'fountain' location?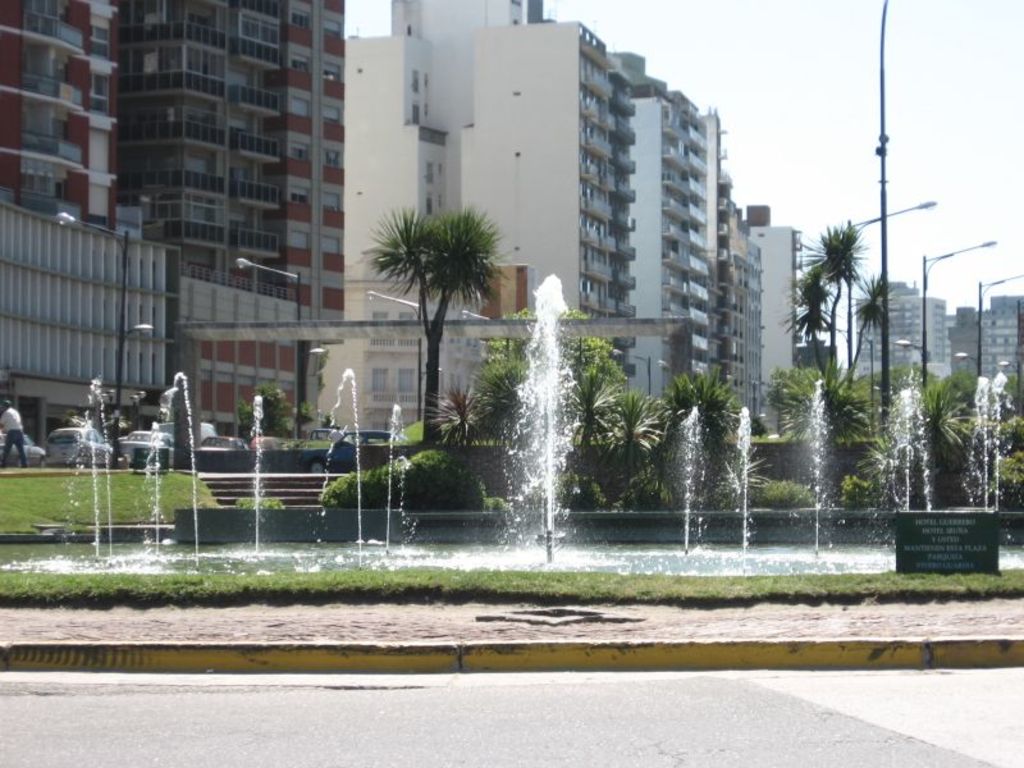
locate(5, 255, 1023, 609)
